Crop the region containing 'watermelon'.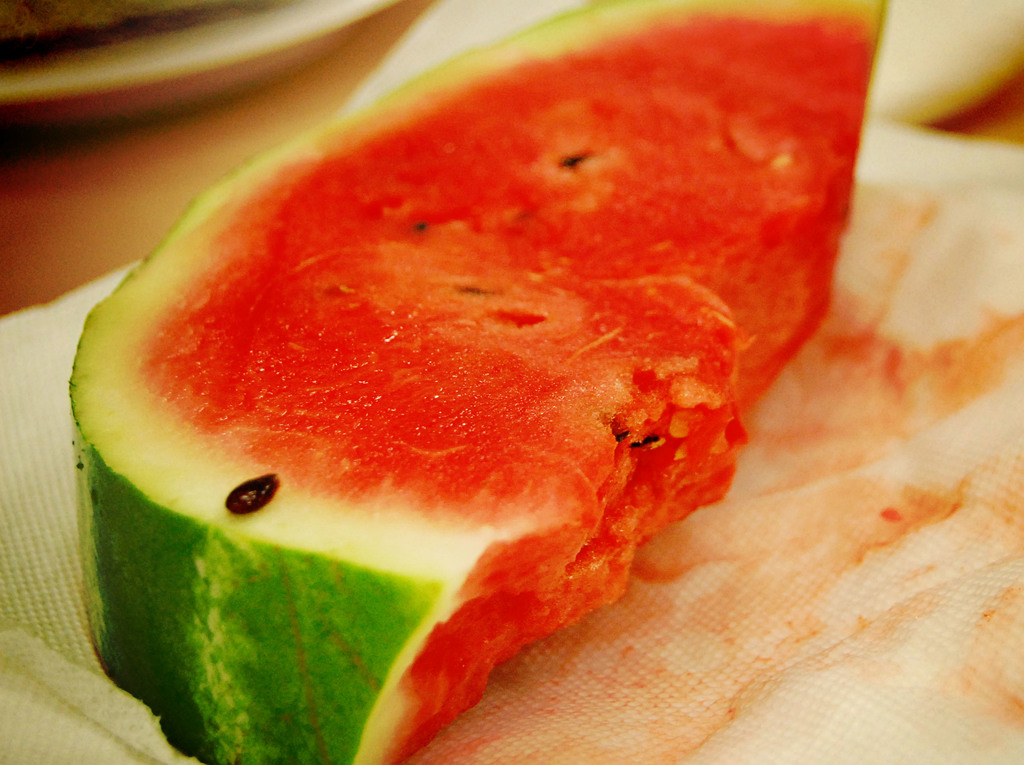
Crop region: 70:2:893:764.
